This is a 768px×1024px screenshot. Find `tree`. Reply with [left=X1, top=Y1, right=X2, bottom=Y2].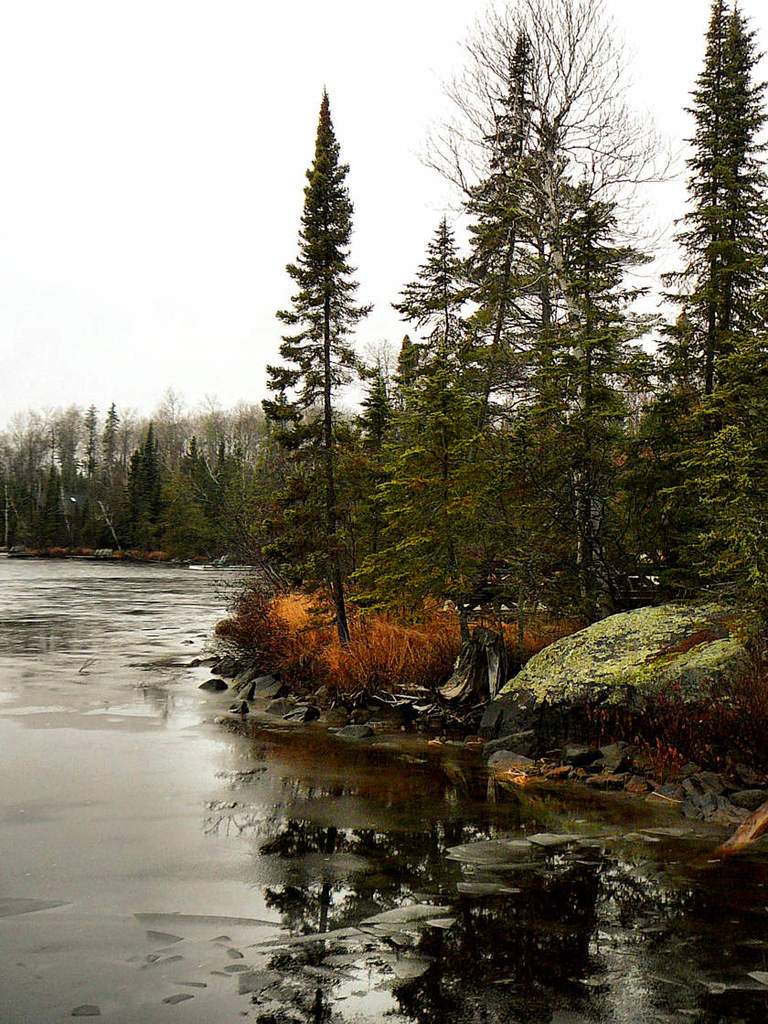
[left=473, top=169, right=658, bottom=627].
